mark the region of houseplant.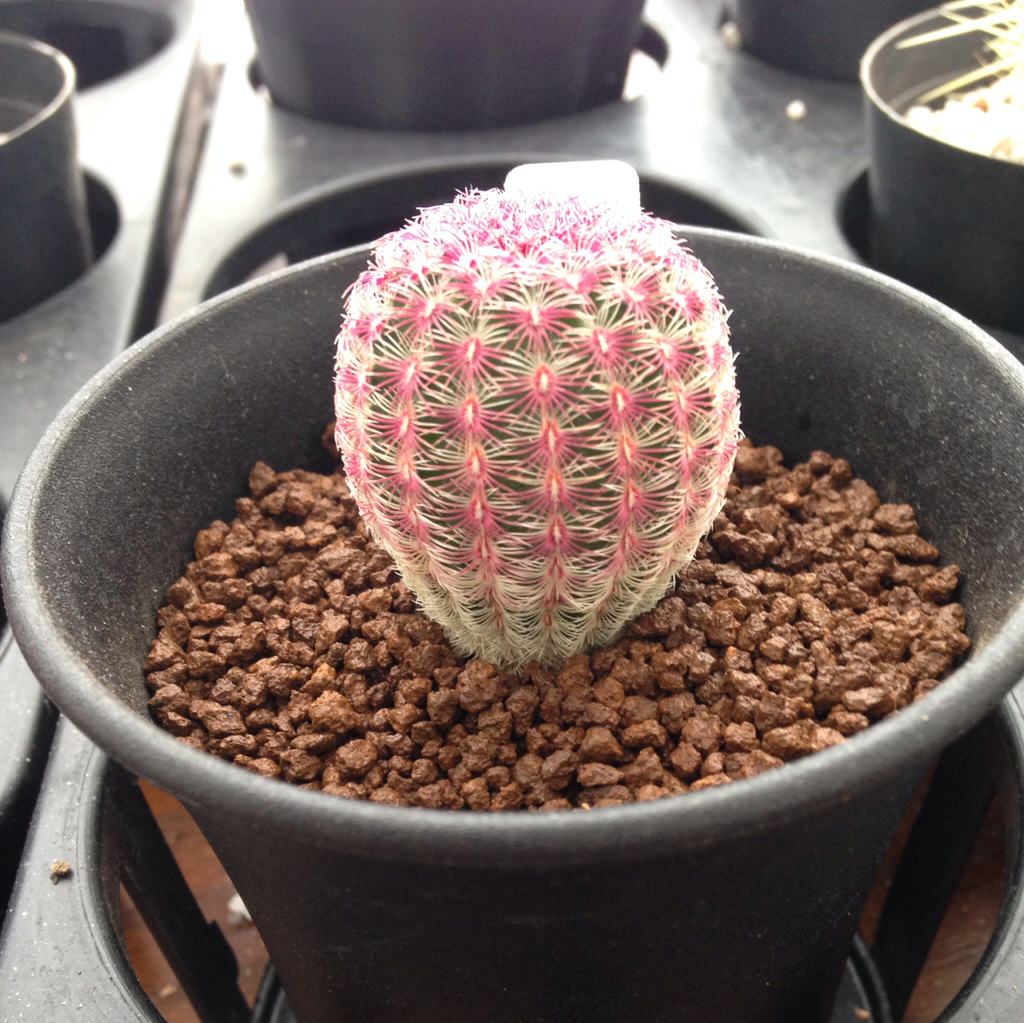
Region: locate(0, 158, 1023, 1022).
